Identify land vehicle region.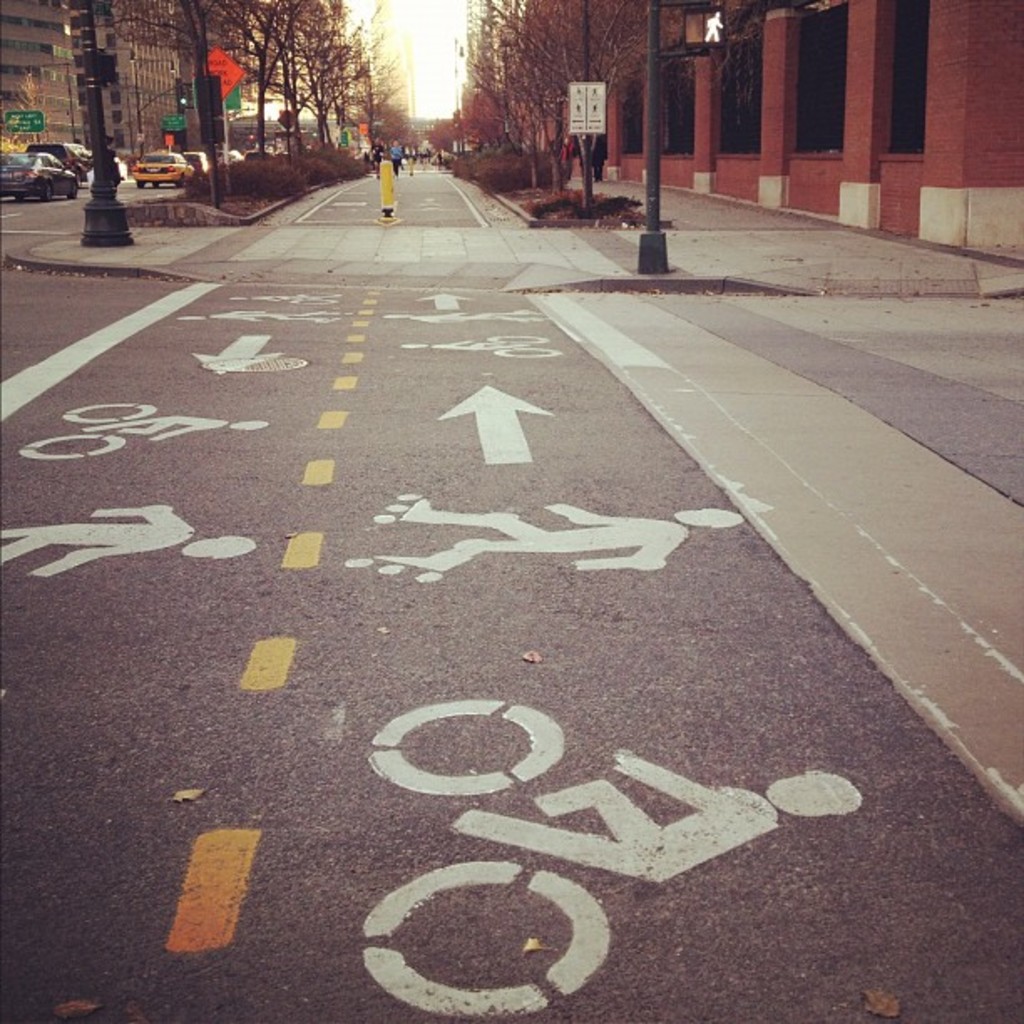
Region: x1=360 y1=698 x2=607 y2=1019.
